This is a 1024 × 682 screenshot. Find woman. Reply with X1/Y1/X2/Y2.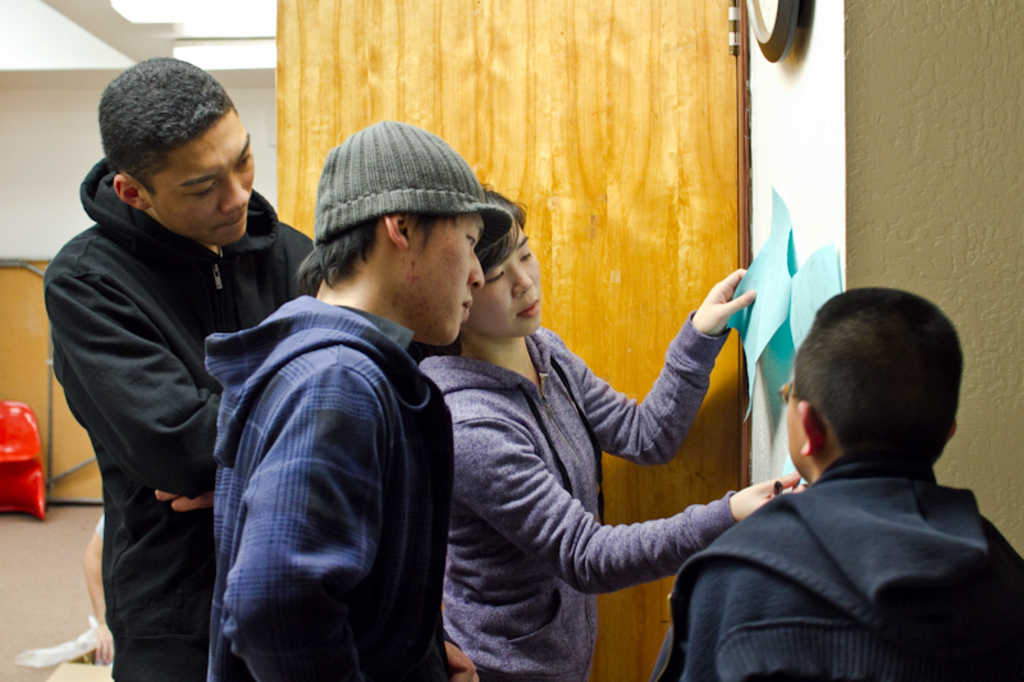
404/186/806/681.
